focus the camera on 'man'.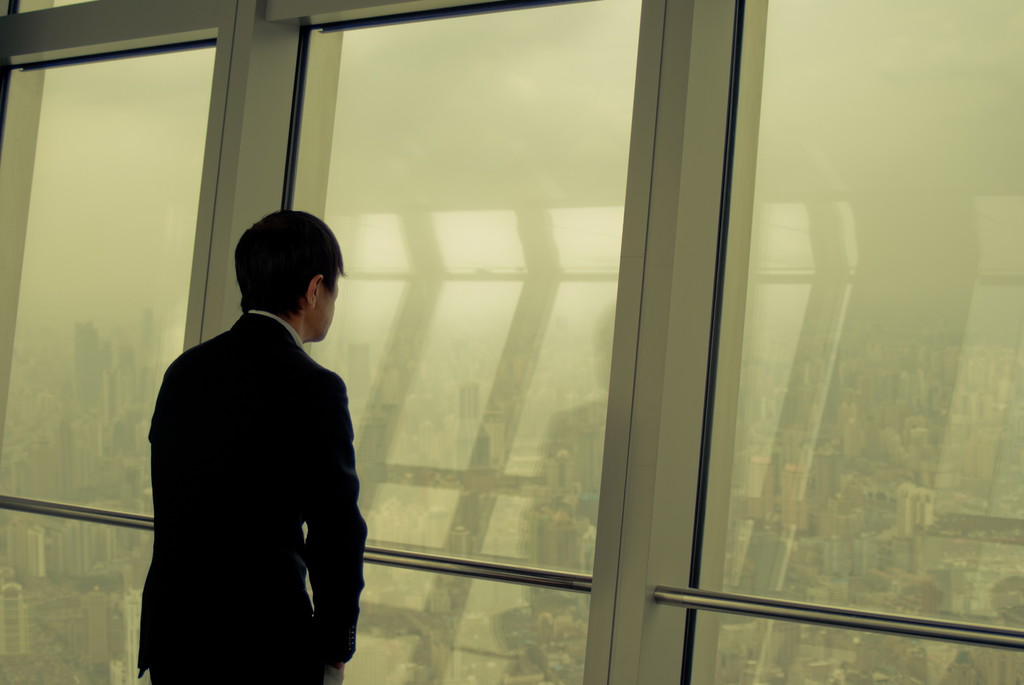
Focus region: (x1=140, y1=209, x2=364, y2=684).
